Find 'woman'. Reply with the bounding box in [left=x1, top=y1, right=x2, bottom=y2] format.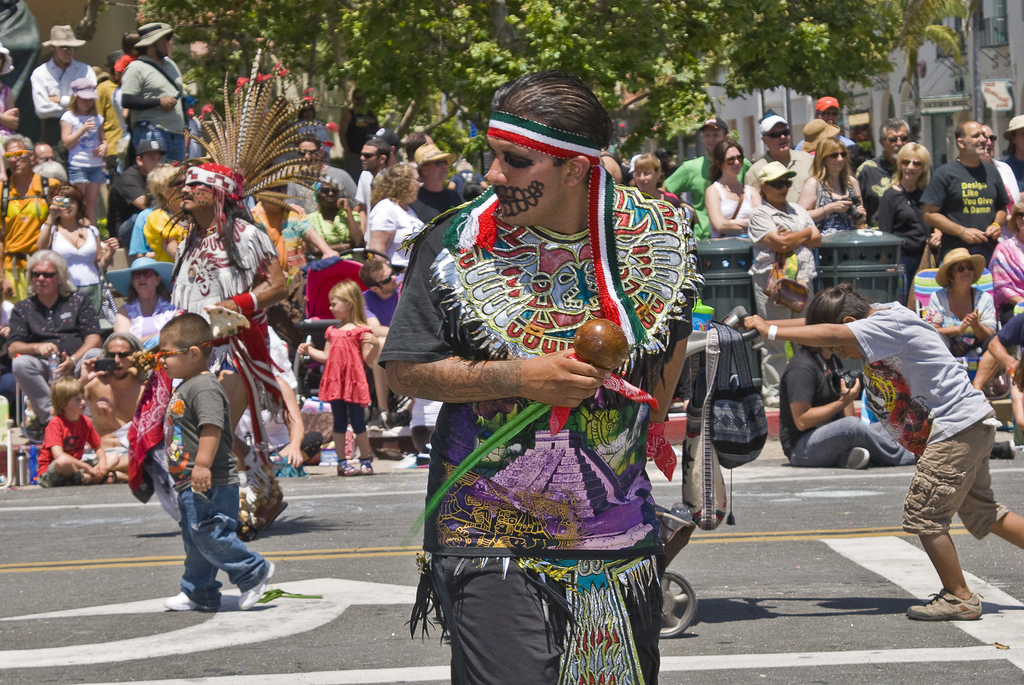
[left=982, top=190, right=1023, bottom=321].
